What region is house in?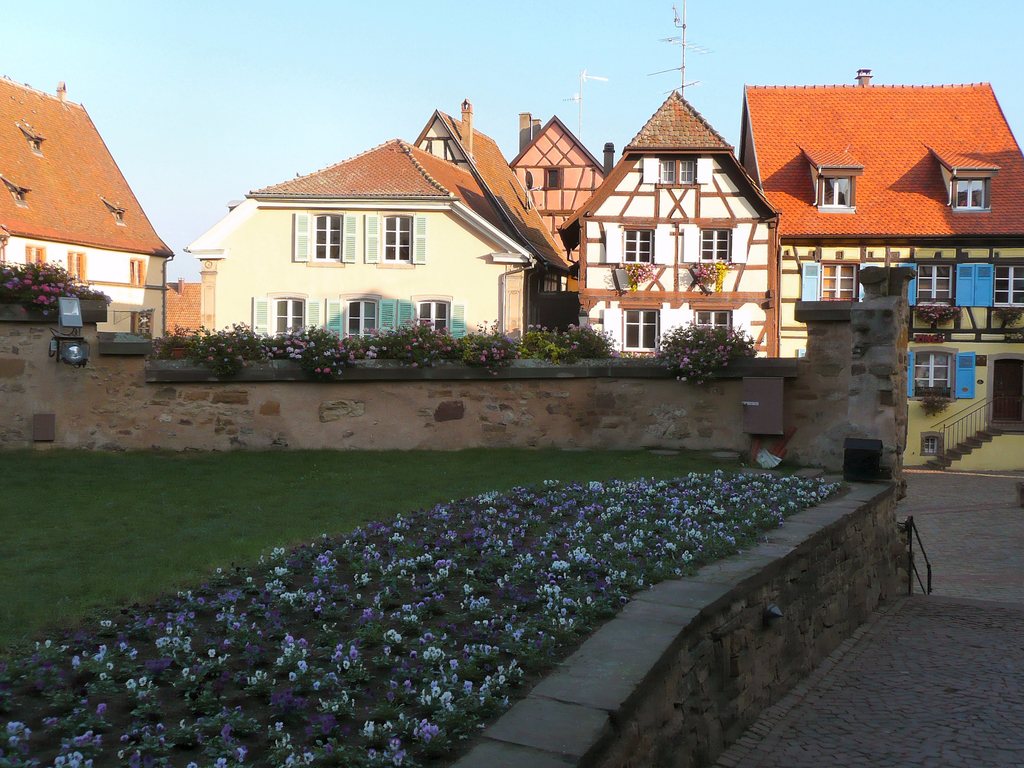
[x1=564, y1=86, x2=789, y2=362].
